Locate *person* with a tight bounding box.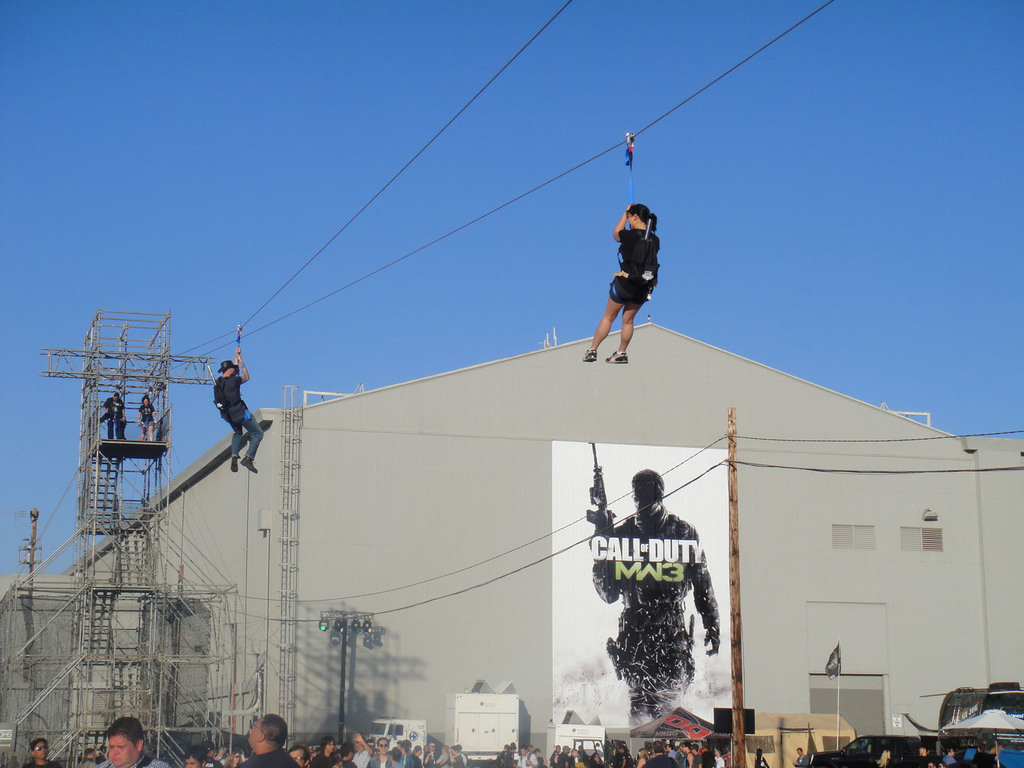
590/186/672/364.
